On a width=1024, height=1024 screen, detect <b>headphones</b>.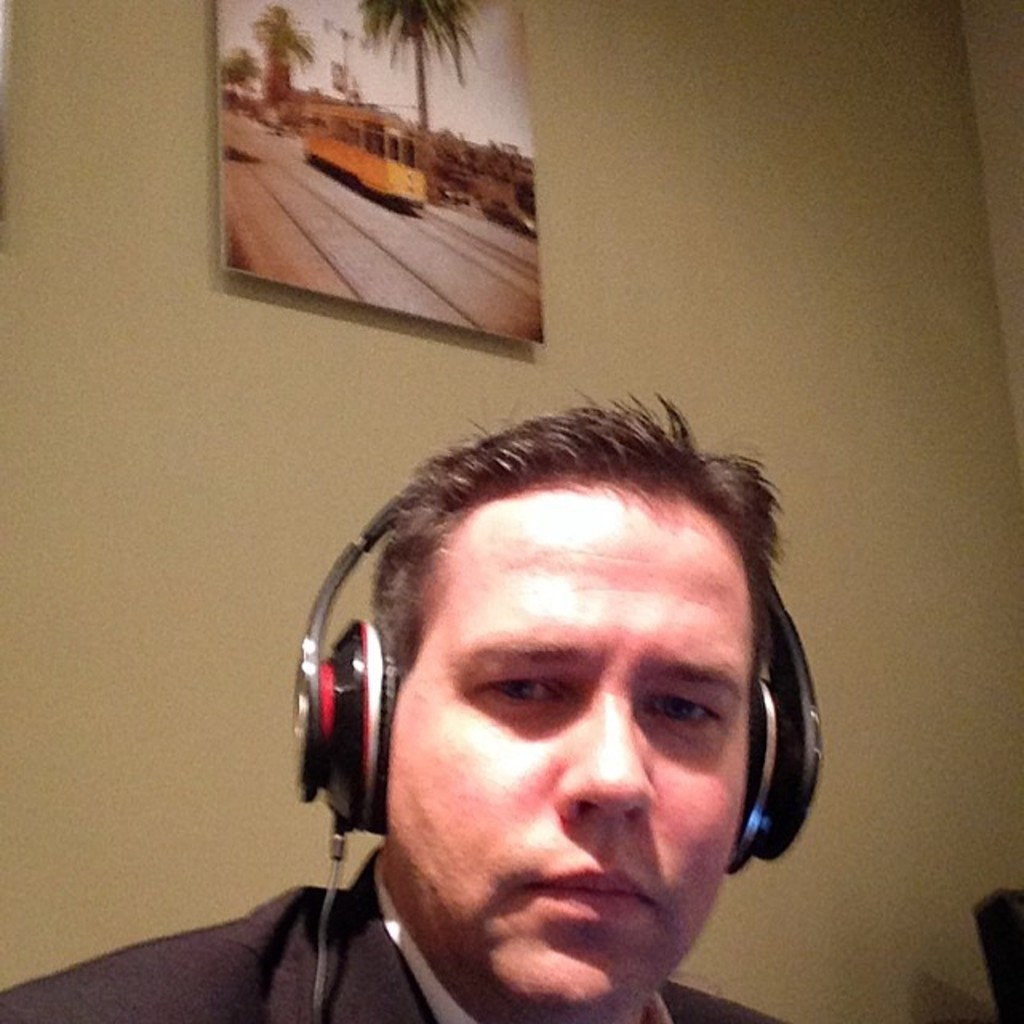
<bbox>314, 413, 814, 870</bbox>.
